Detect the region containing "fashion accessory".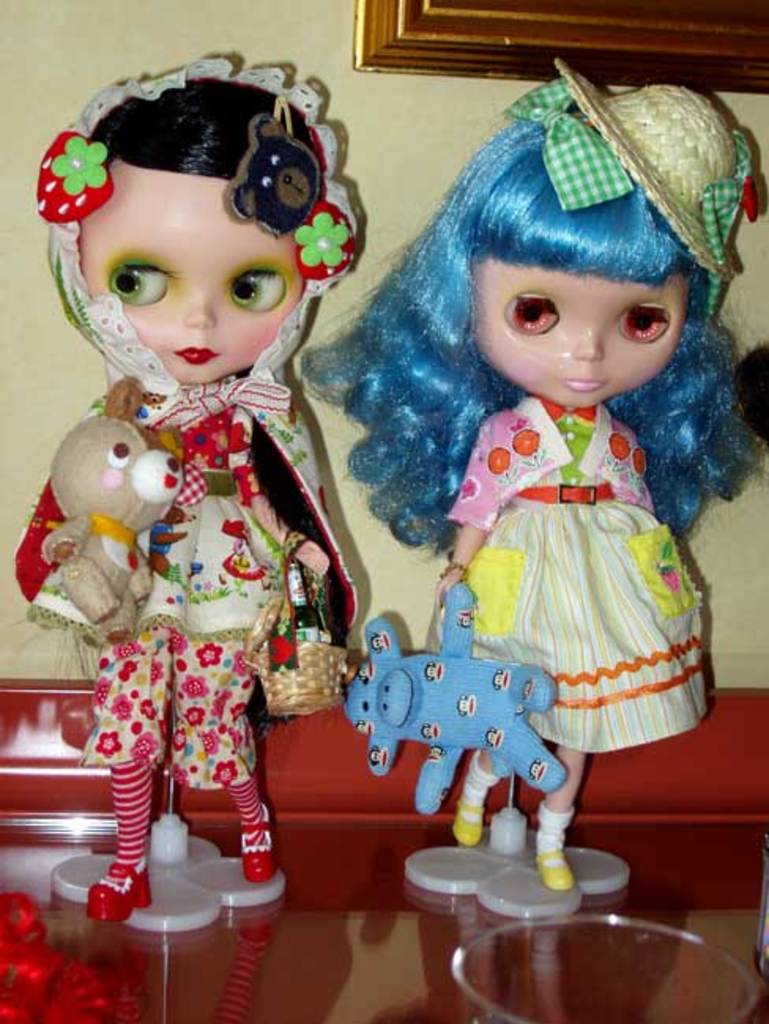
detection(82, 863, 153, 926).
